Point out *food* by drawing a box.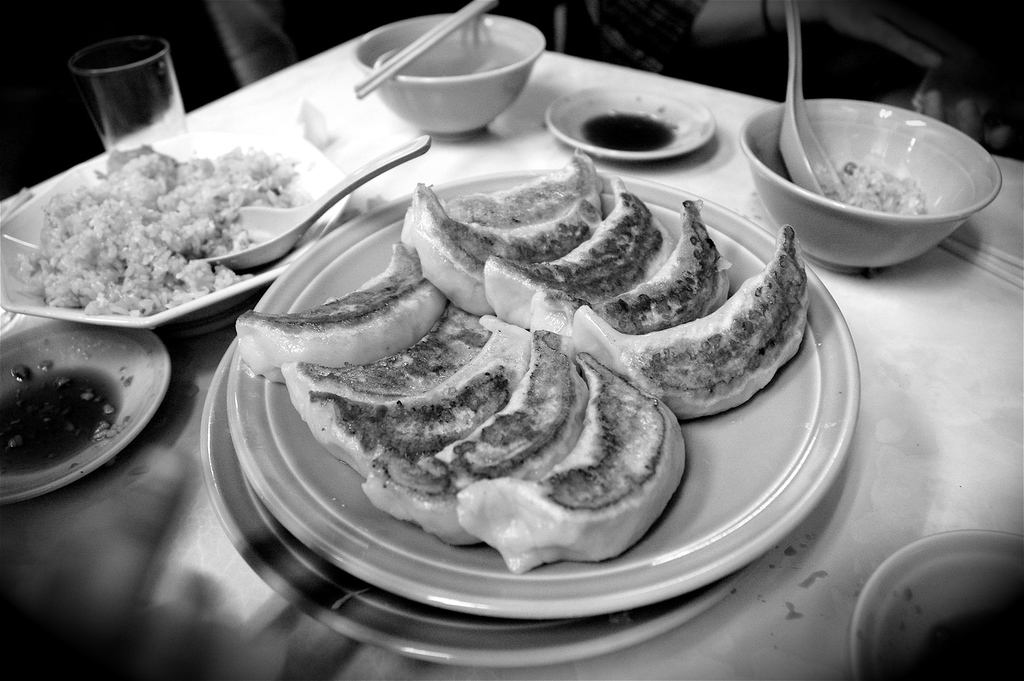
box(230, 242, 687, 577).
